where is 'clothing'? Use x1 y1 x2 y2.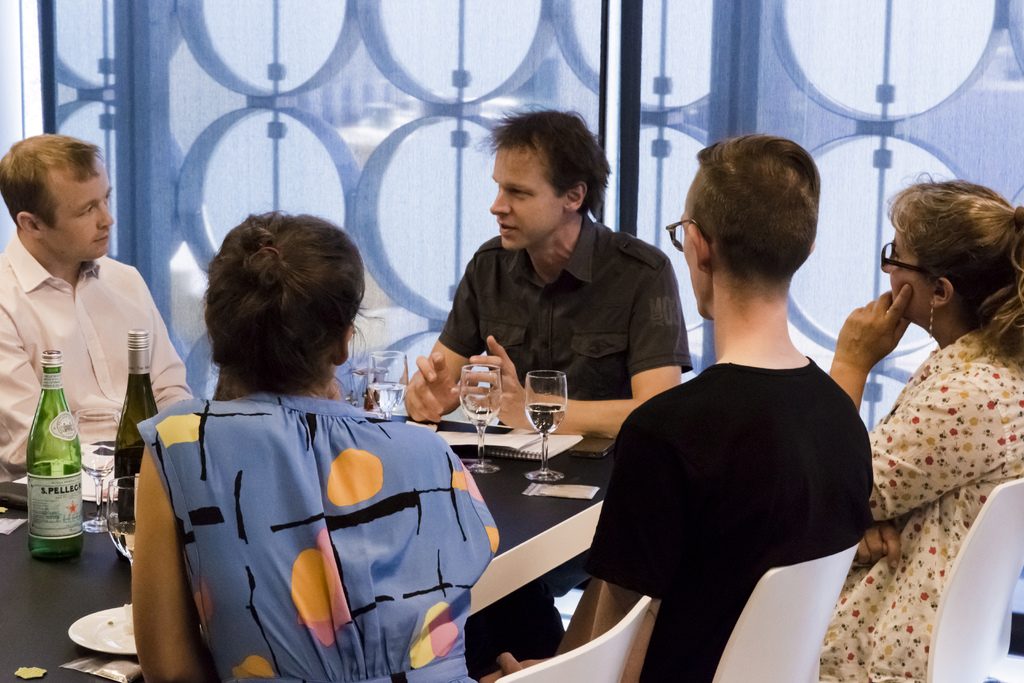
0 235 201 498.
